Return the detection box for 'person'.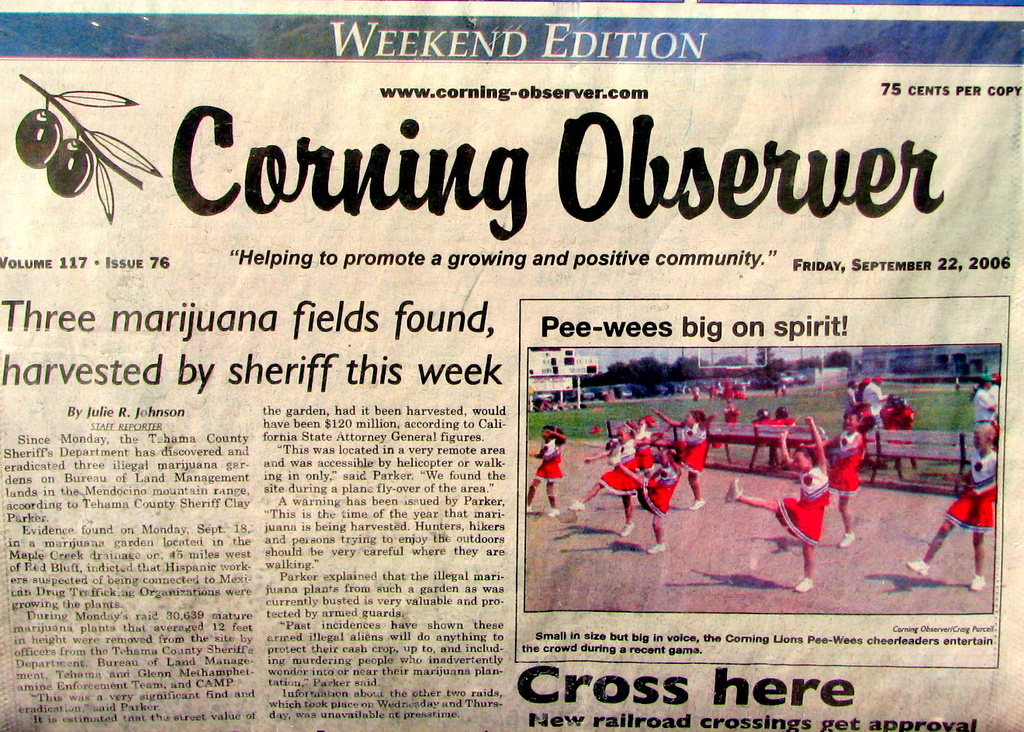
746, 412, 784, 473.
